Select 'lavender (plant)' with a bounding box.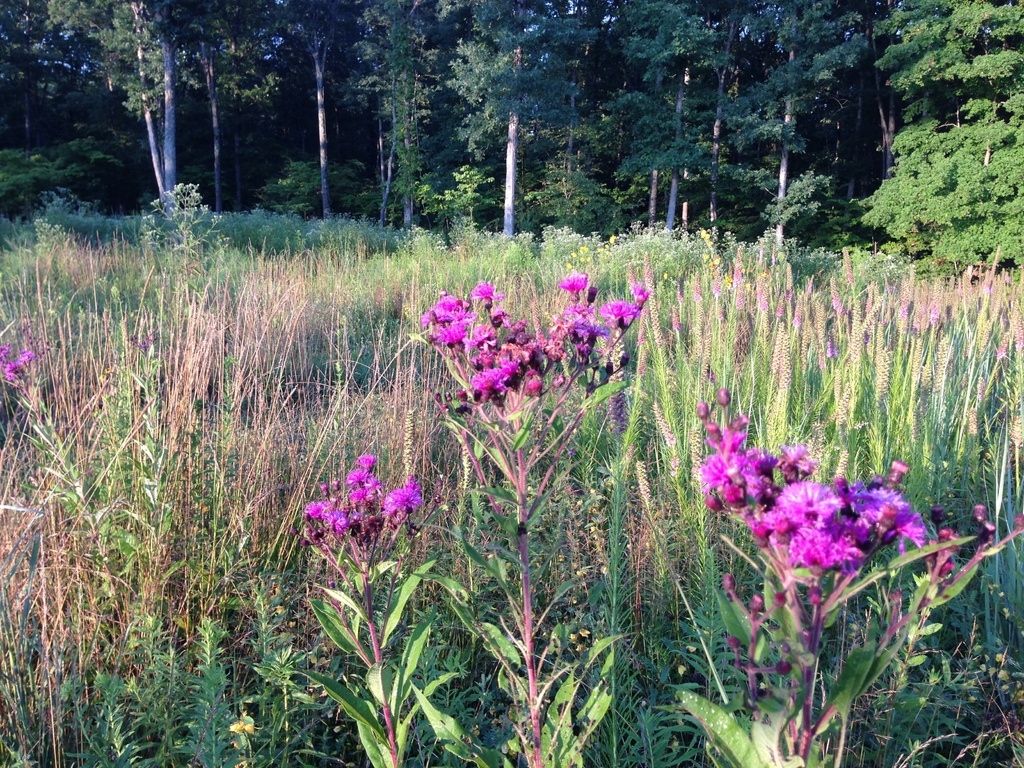
<box>6,346,42,416</box>.
